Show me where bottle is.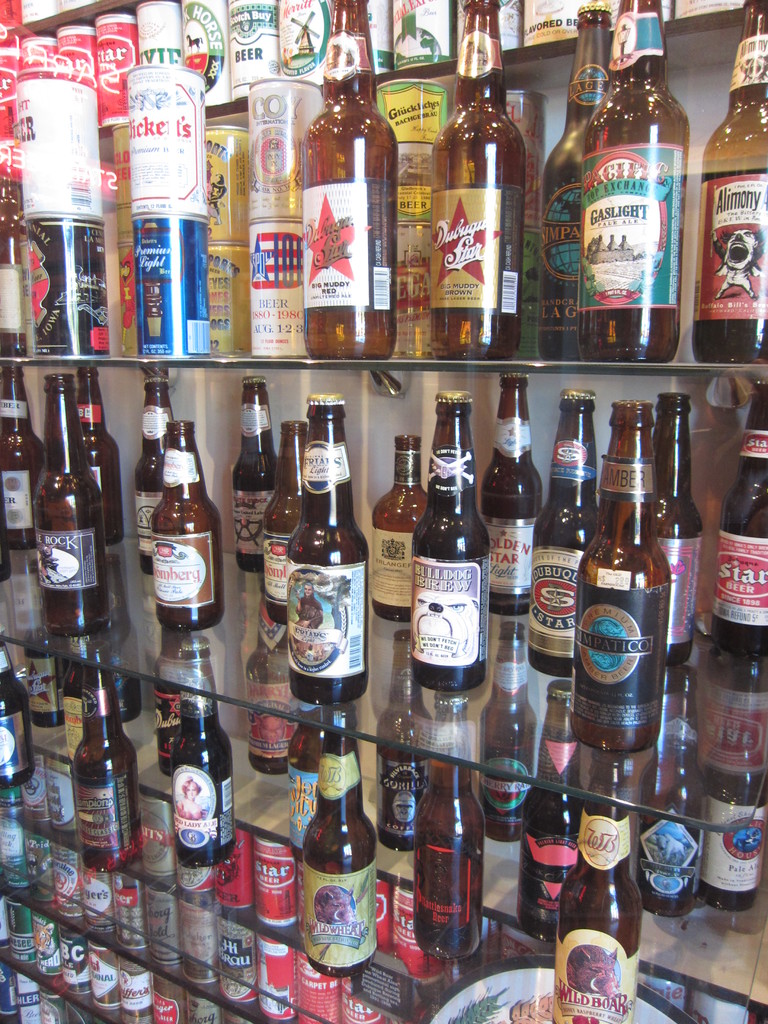
bottle is at BBox(691, 0, 767, 378).
